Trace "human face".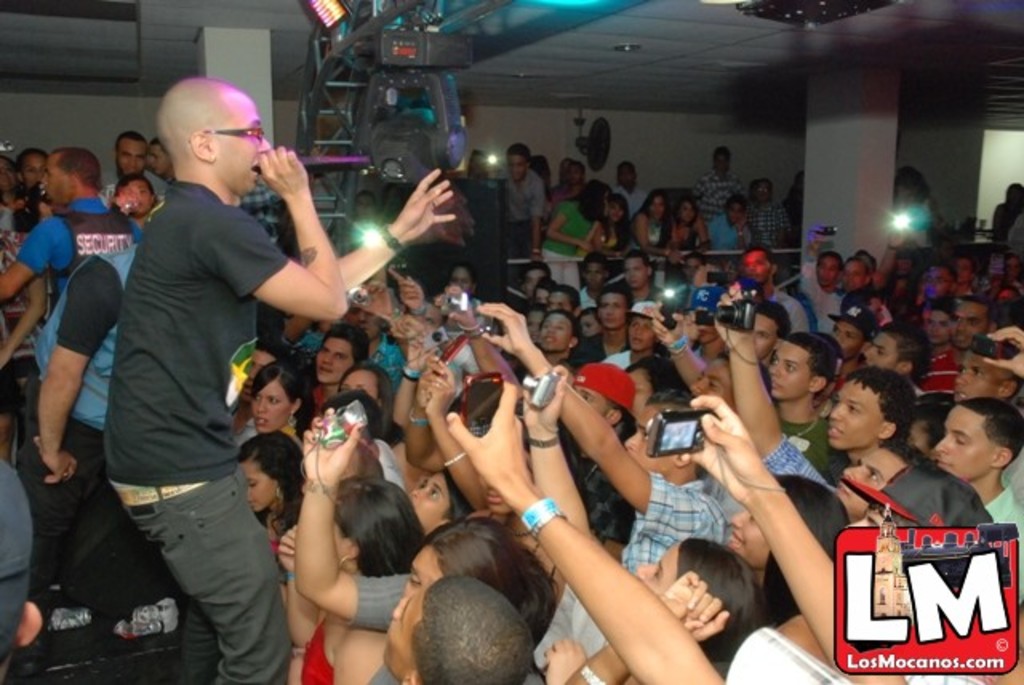
Traced to bbox(718, 150, 733, 168).
